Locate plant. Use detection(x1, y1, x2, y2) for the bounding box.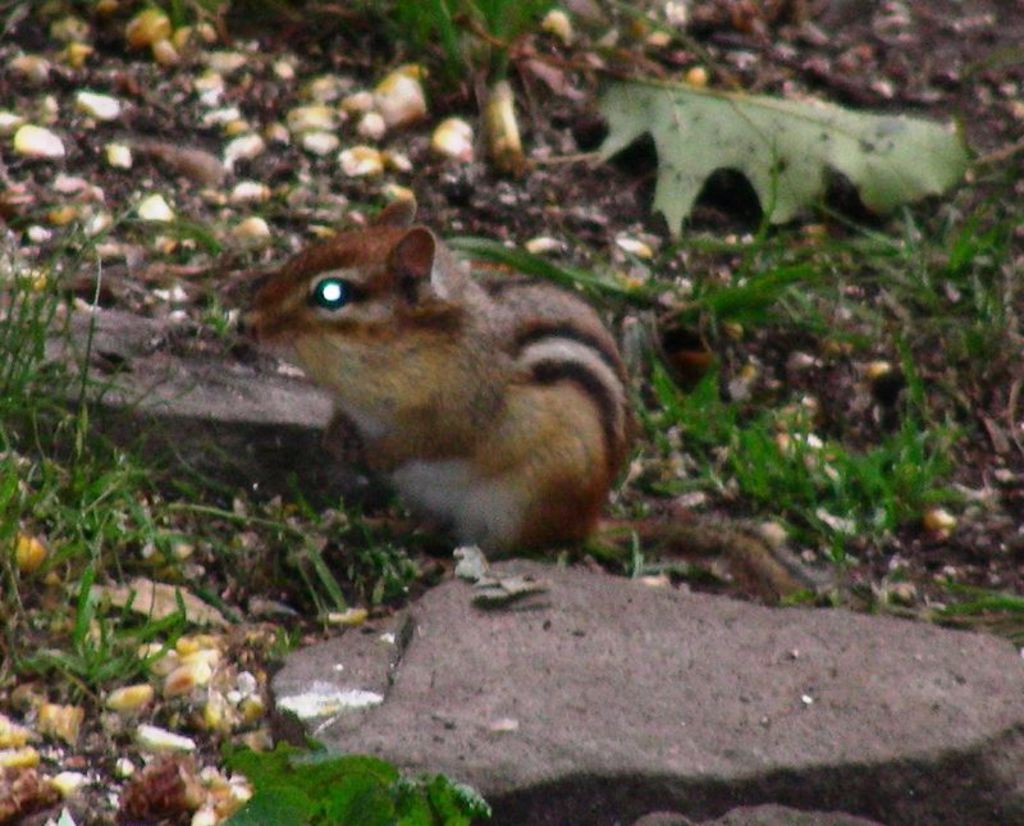
detection(216, 722, 485, 825).
